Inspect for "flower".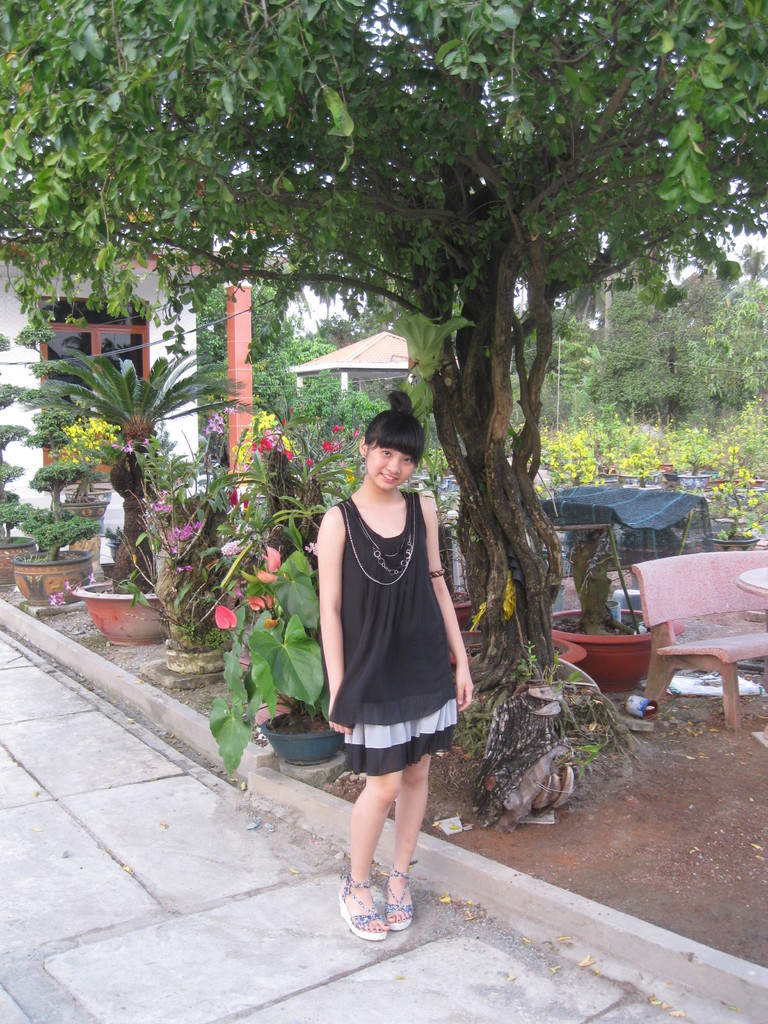
Inspection: (x1=301, y1=455, x2=315, y2=467).
